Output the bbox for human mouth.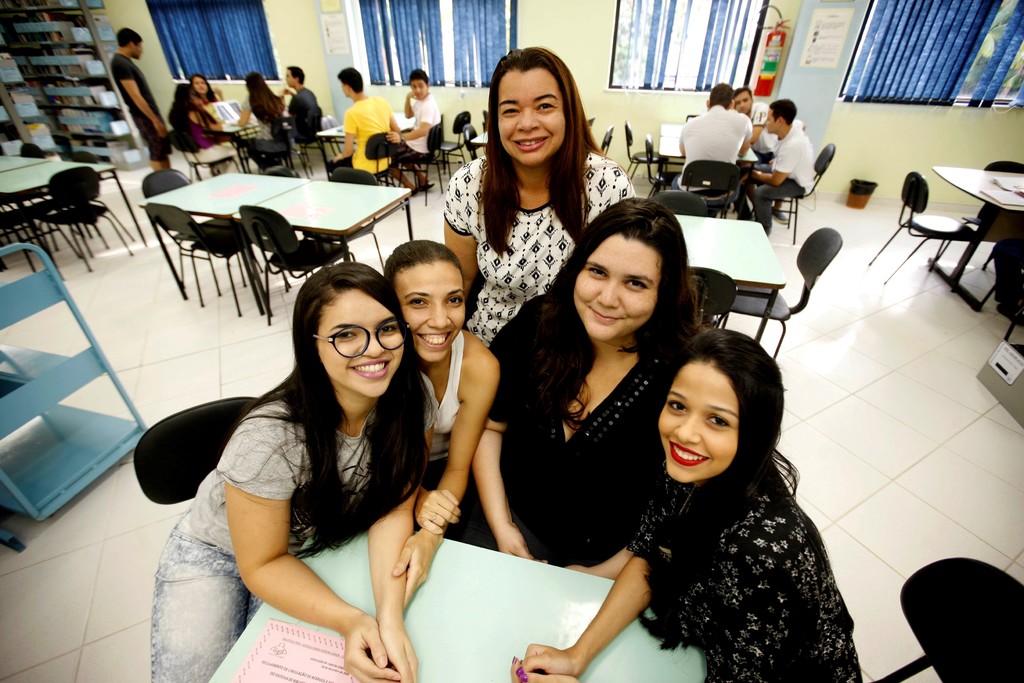
box=[349, 360, 388, 379].
